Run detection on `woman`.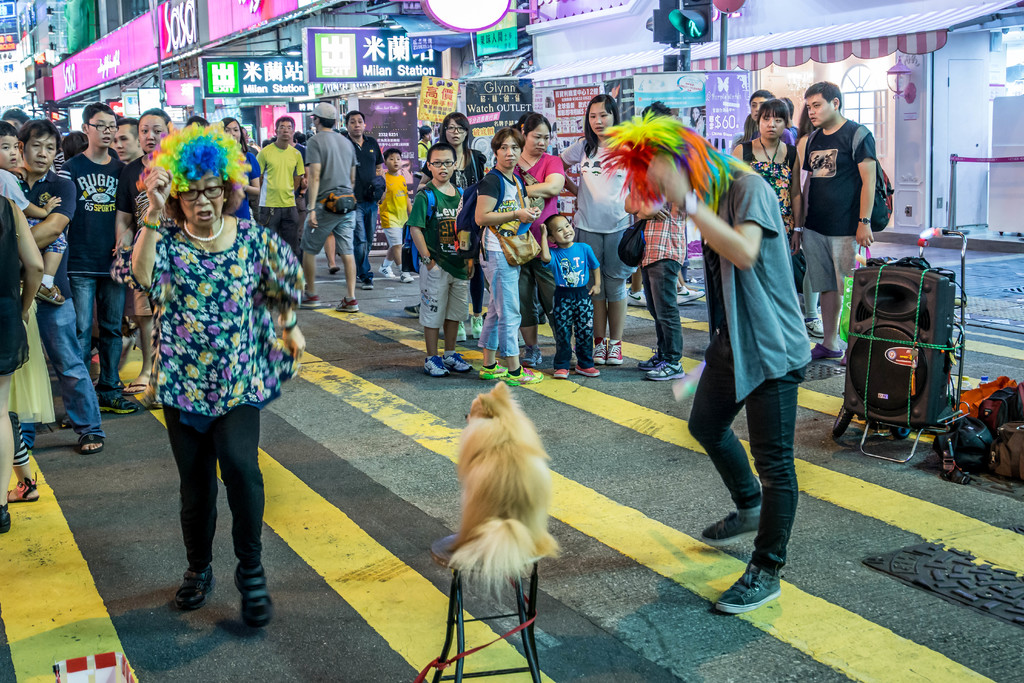
Result: [x1=559, y1=93, x2=632, y2=362].
